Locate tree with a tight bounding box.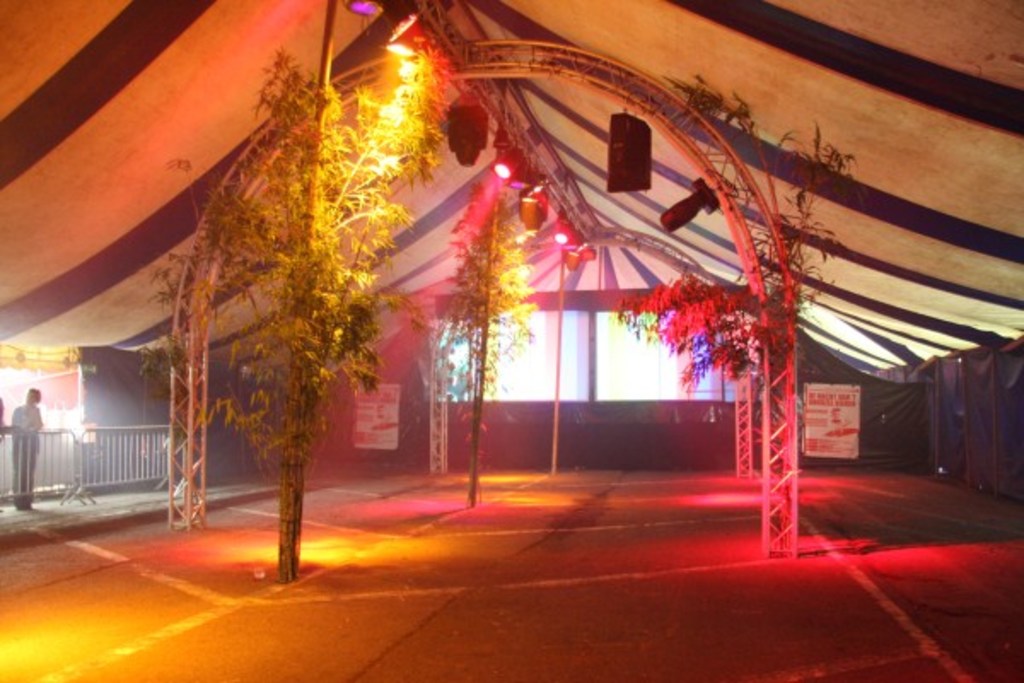
x1=451 y1=181 x2=529 y2=505.
